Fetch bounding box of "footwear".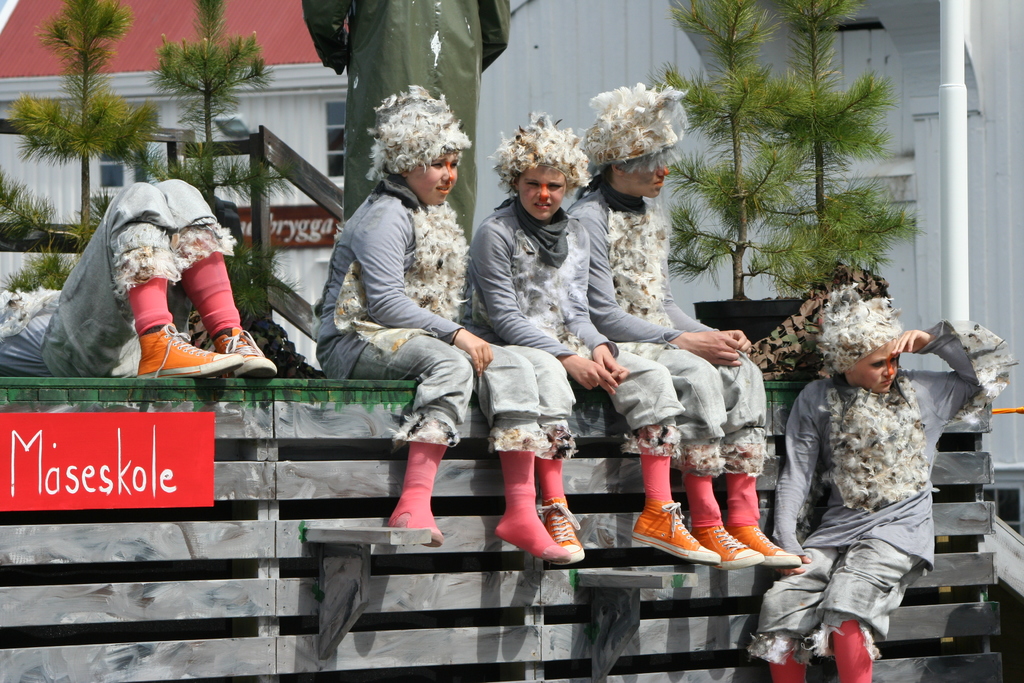
Bbox: x1=684 y1=521 x2=769 y2=567.
